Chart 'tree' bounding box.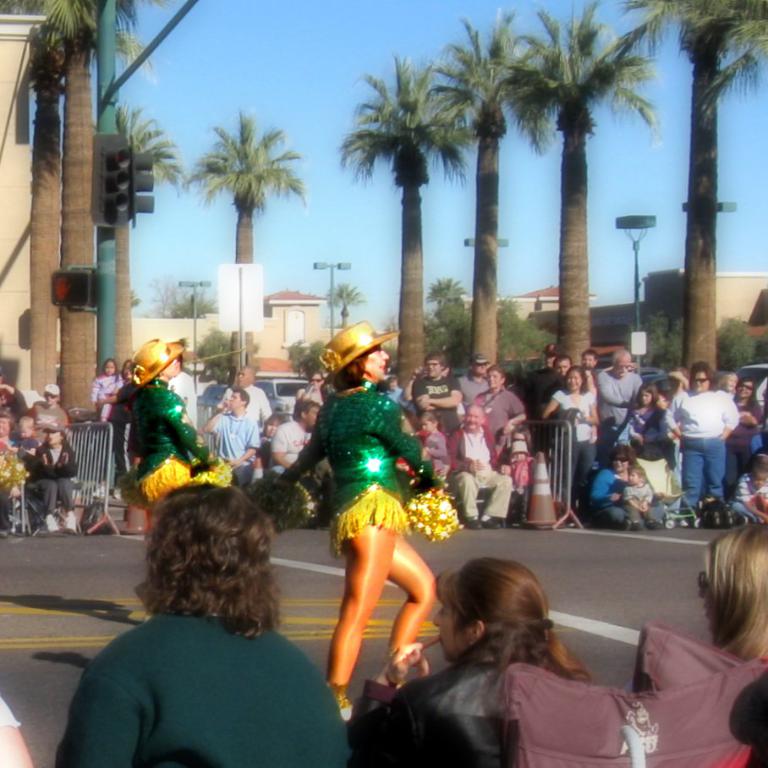
Charted: locate(92, 103, 186, 373).
